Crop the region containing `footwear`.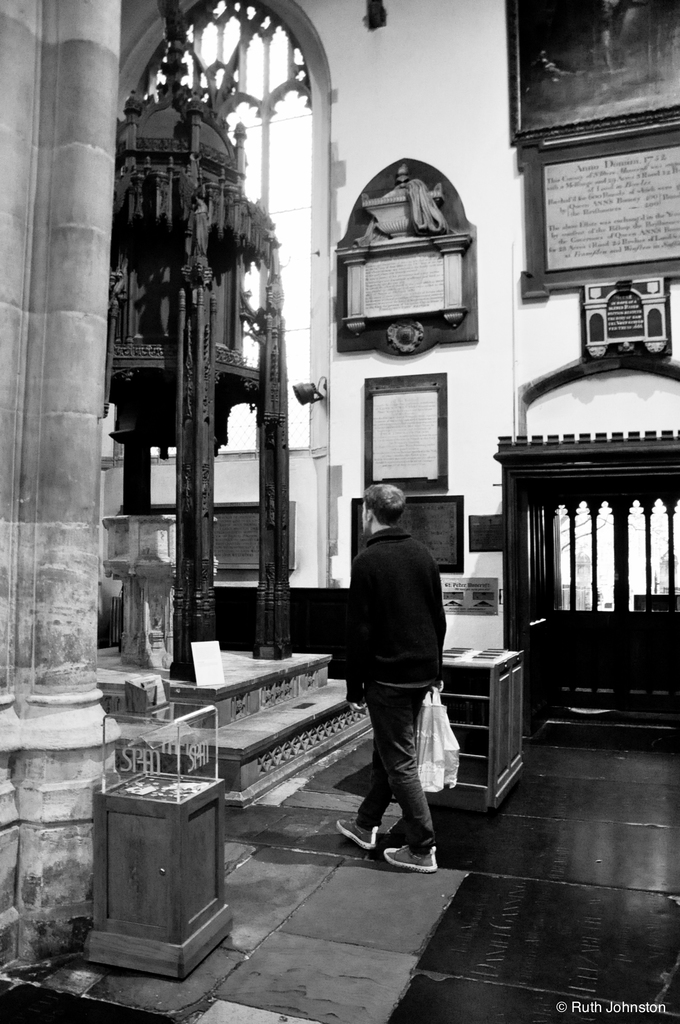
Crop region: (378,835,436,873).
